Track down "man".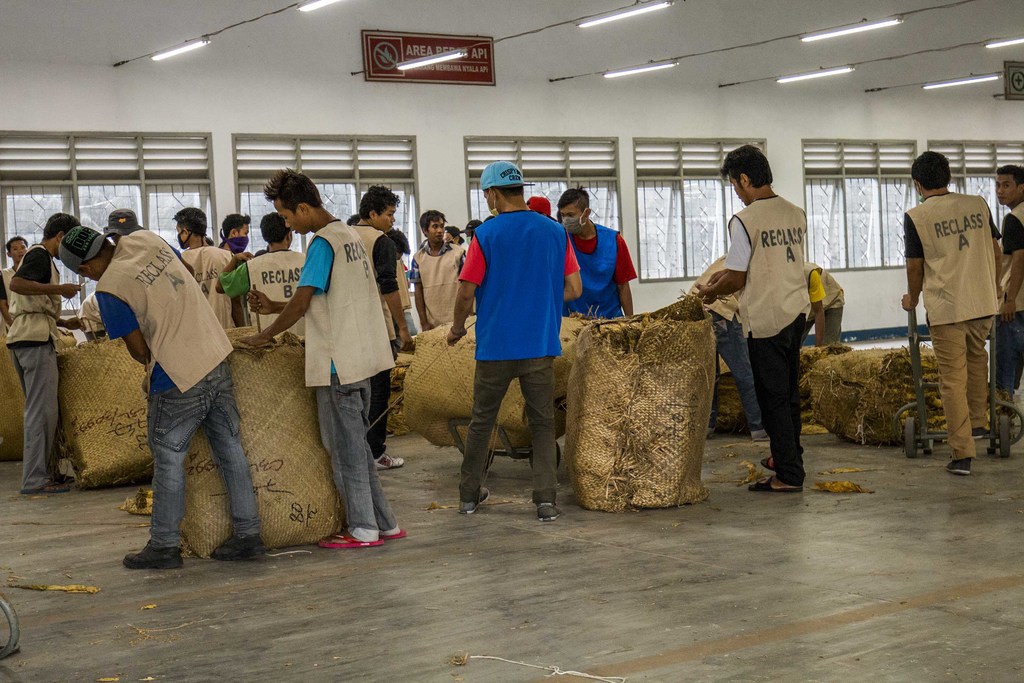
Tracked to detection(216, 214, 308, 332).
